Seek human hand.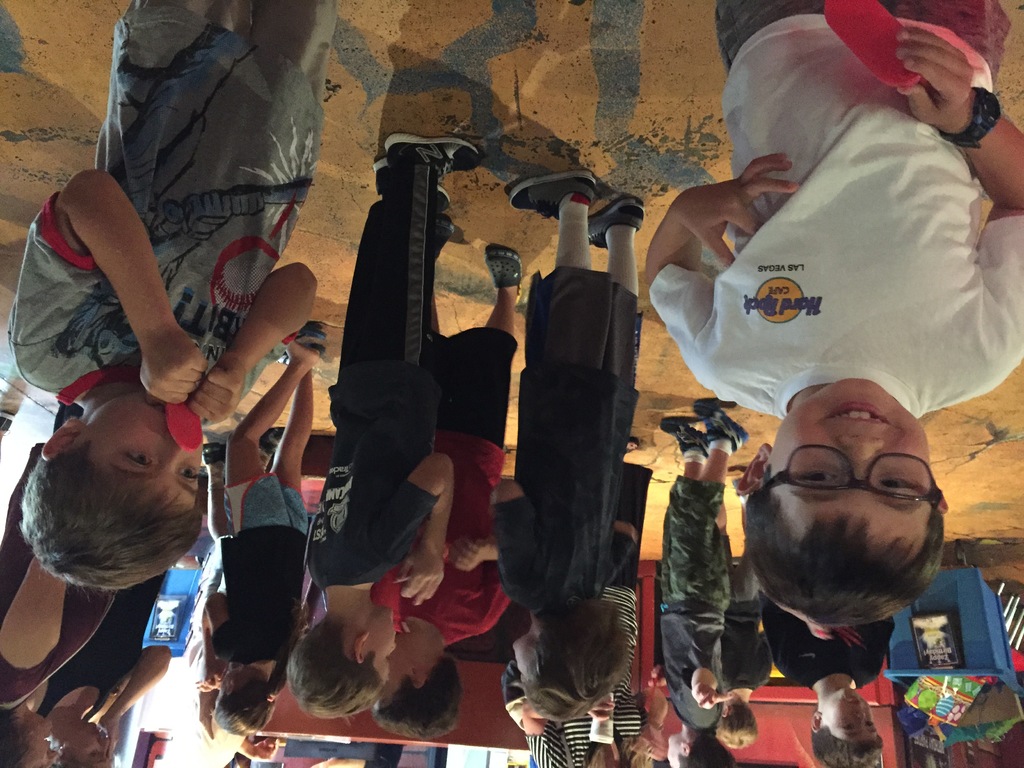
892:25:1006:125.
